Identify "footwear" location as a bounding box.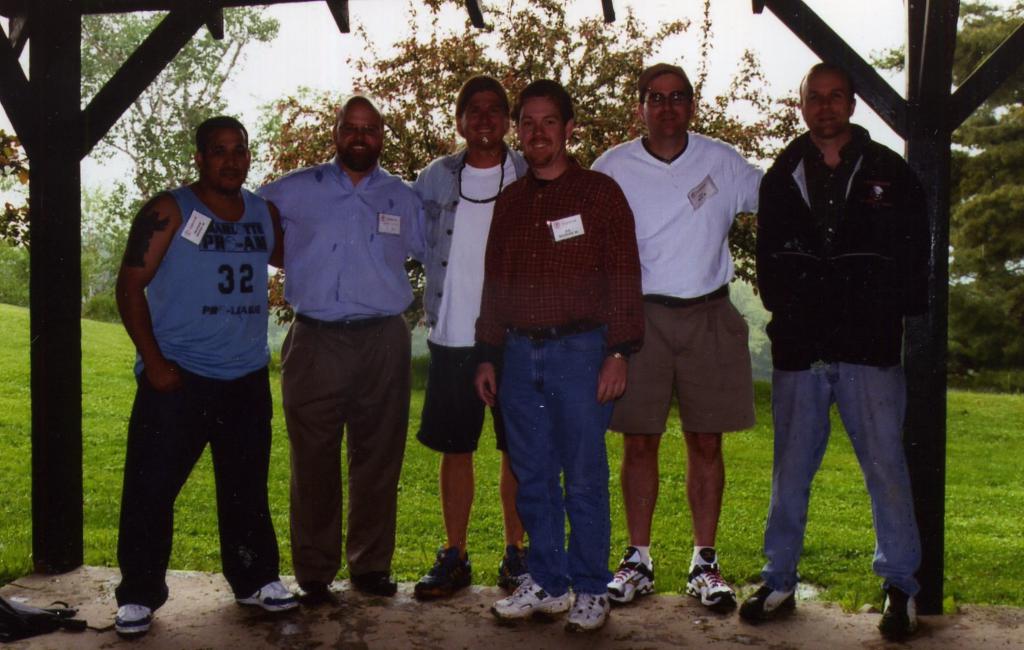
detection(307, 583, 345, 610).
